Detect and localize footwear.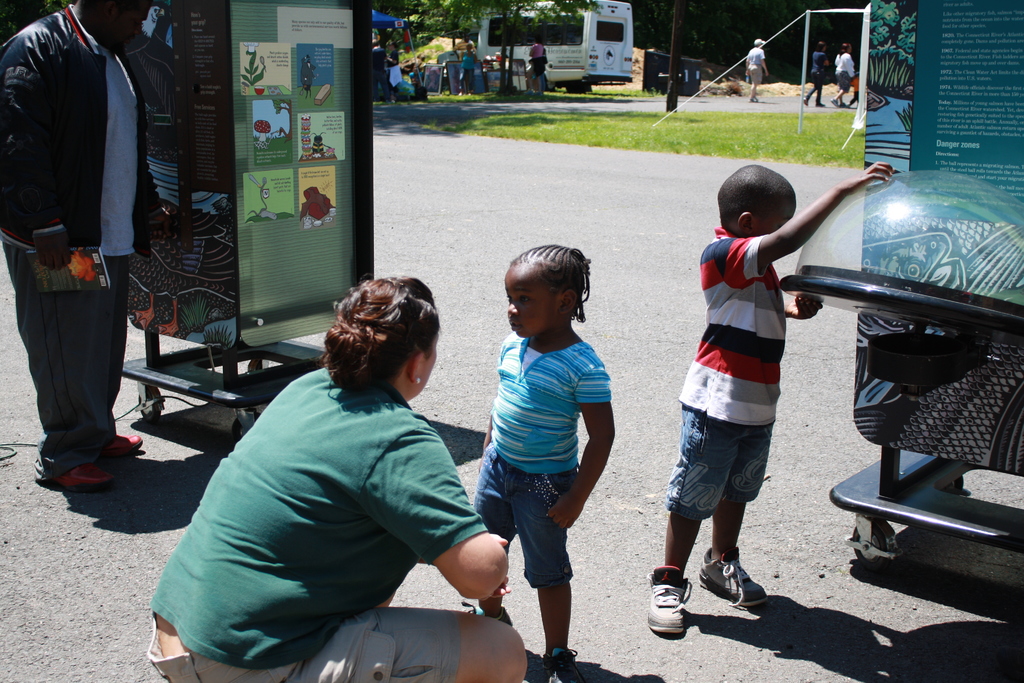
Localized at locate(47, 459, 116, 491).
